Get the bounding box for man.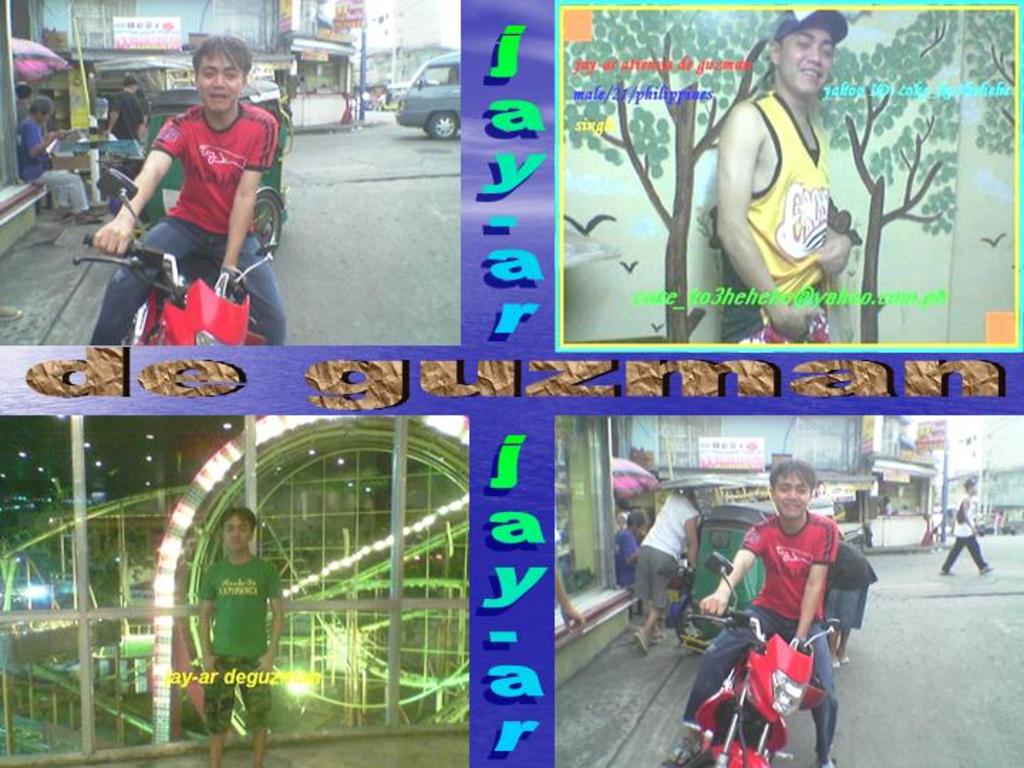
bbox(102, 77, 141, 142).
